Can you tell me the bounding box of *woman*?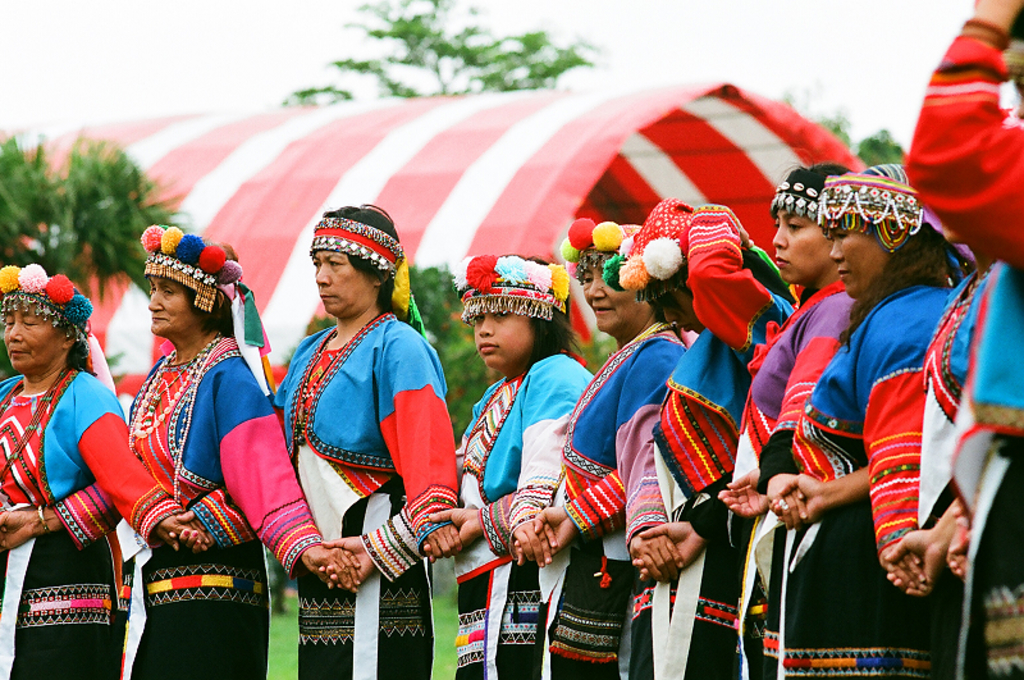
[x1=288, y1=197, x2=458, y2=679].
